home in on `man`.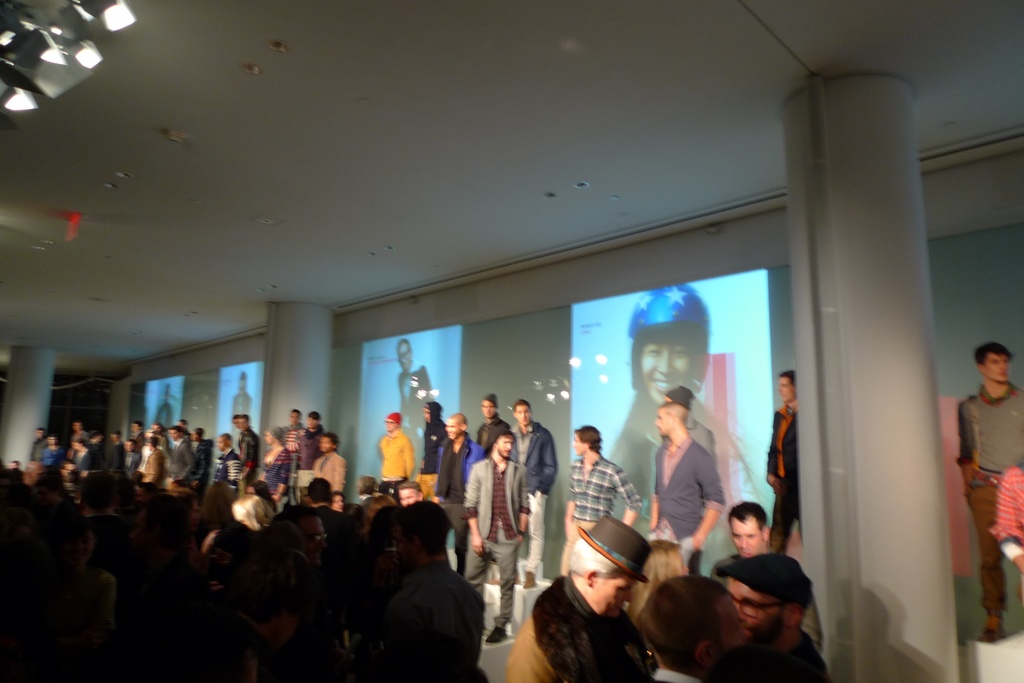
Homed in at {"left": 188, "top": 426, "right": 209, "bottom": 487}.
